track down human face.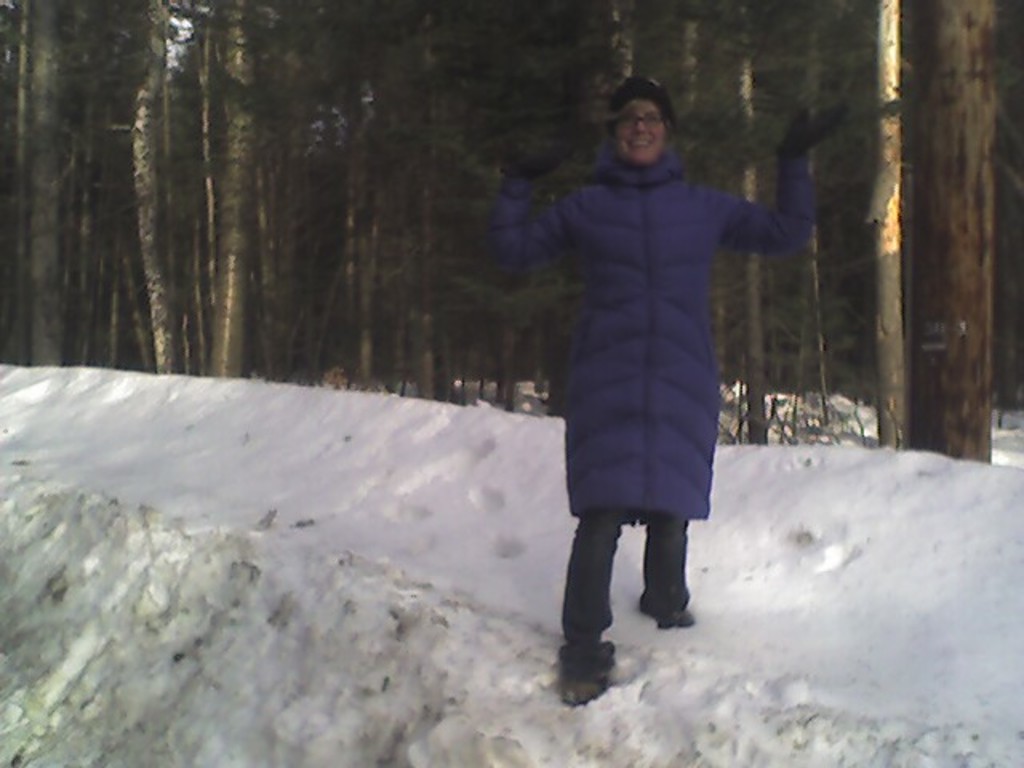
Tracked to region(614, 98, 666, 166).
